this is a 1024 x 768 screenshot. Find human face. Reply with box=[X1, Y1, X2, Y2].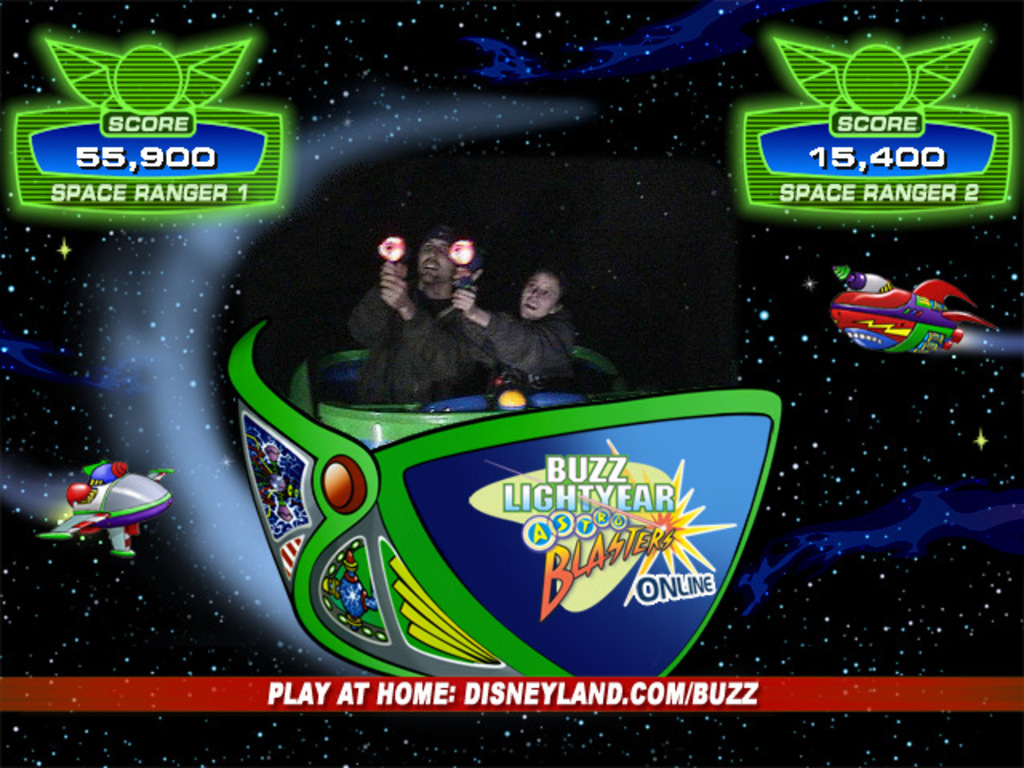
box=[424, 229, 448, 282].
